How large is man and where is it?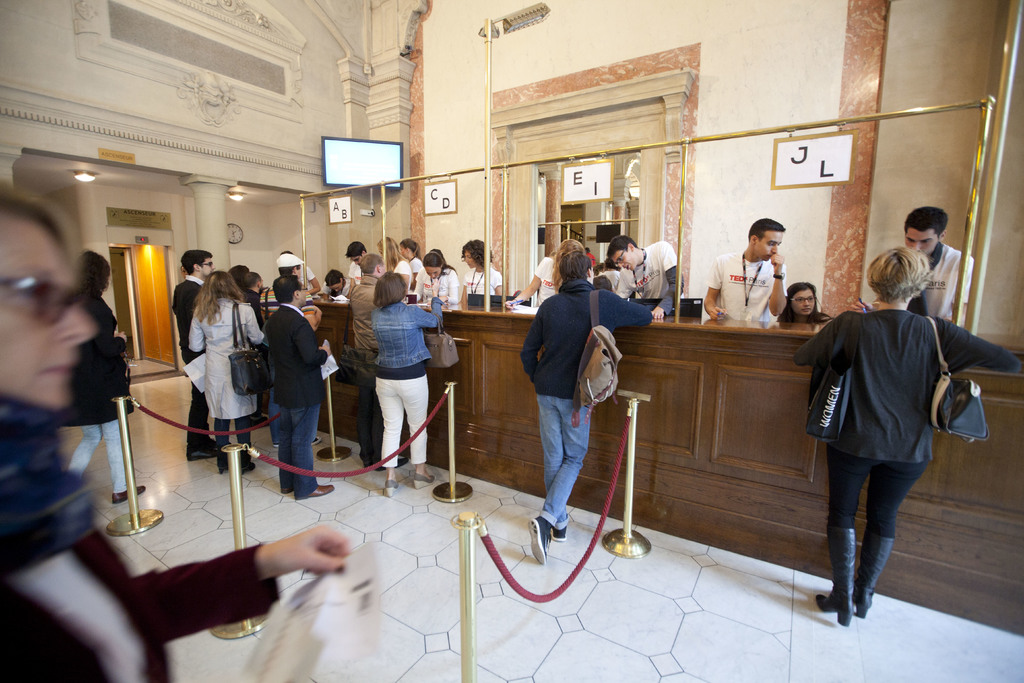
Bounding box: 170 251 249 476.
